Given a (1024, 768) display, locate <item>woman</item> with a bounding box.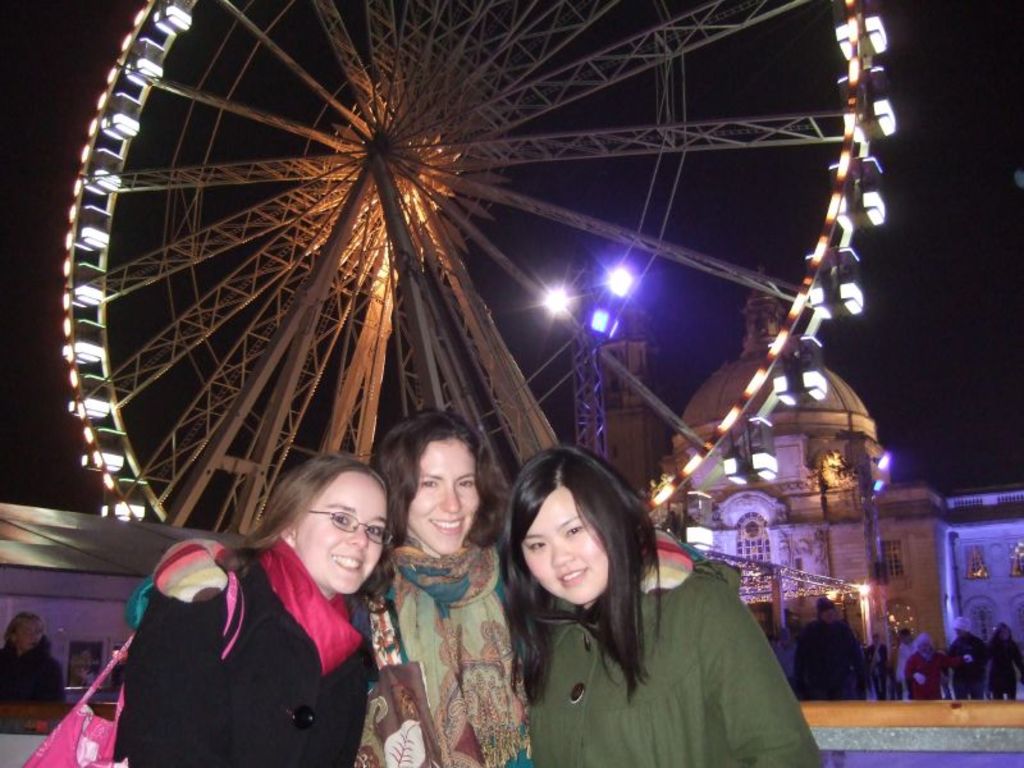
Located: pyautogui.locateOnScreen(95, 462, 394, 767).
